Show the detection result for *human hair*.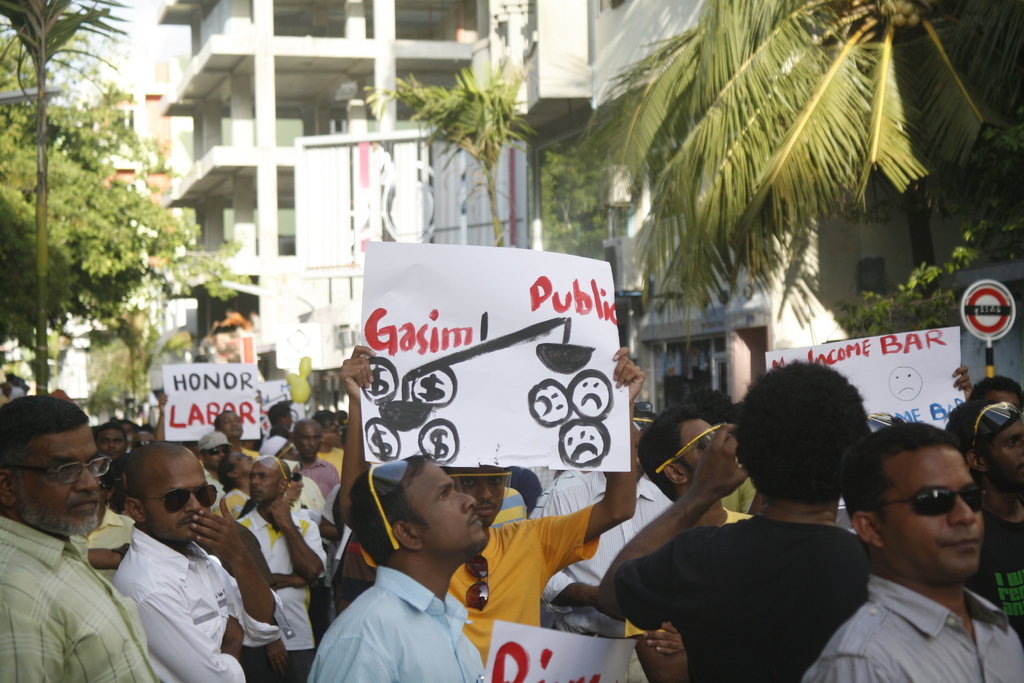
box=[271, 420, 293, 439].
